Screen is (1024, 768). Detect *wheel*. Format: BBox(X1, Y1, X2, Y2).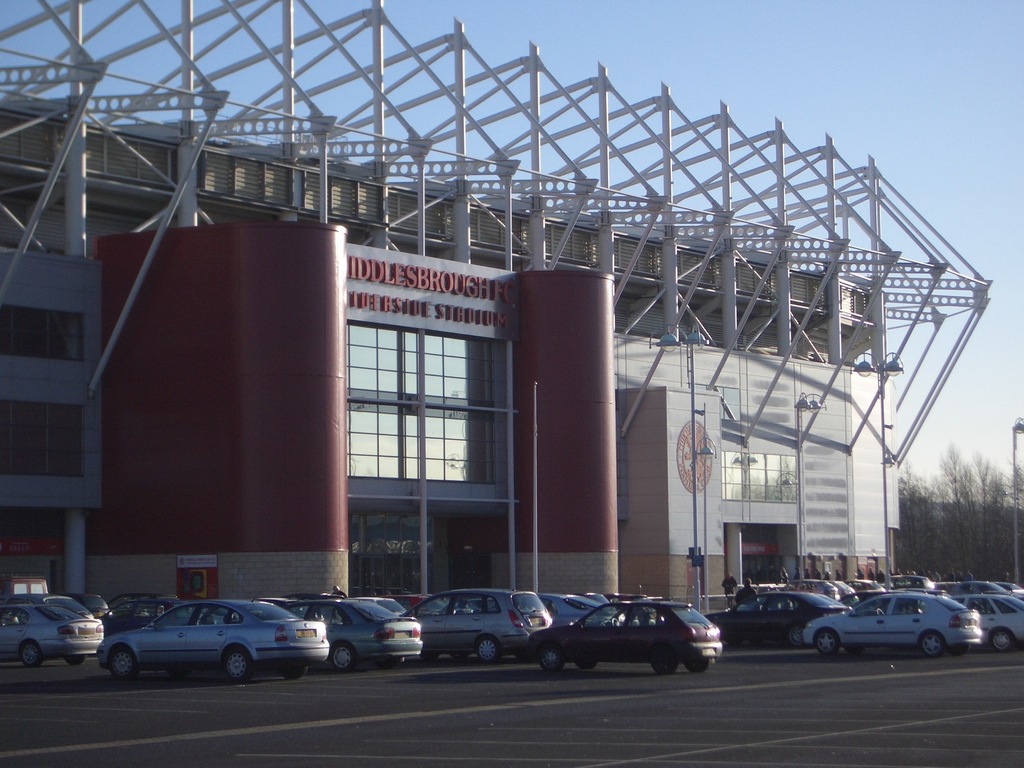
BBox(759, 600, 768, 611).
